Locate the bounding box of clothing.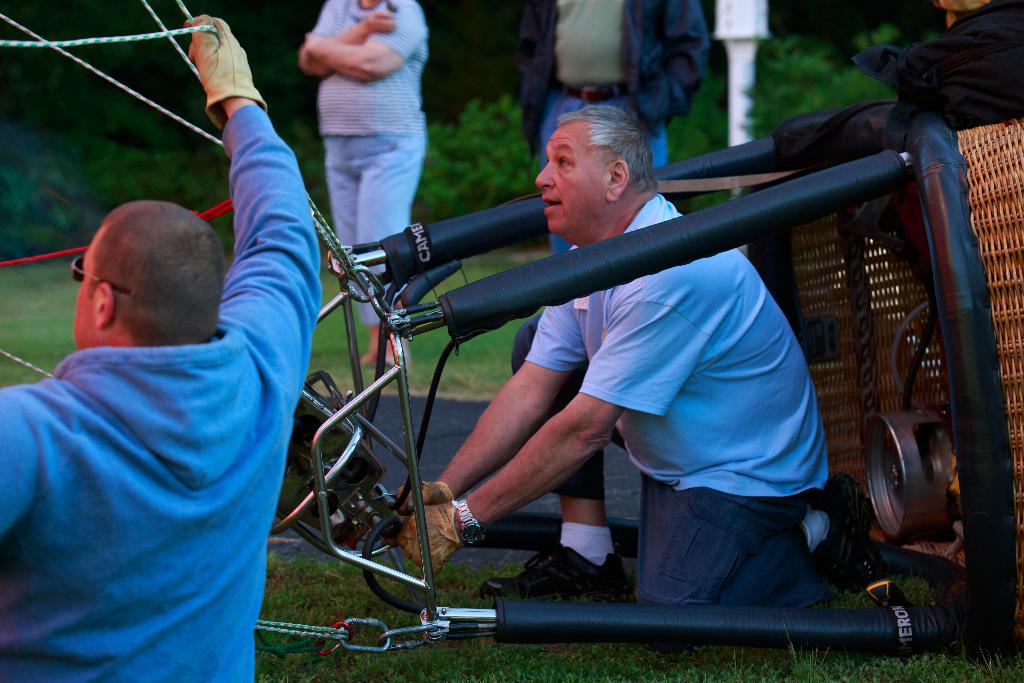
Bounding box: 566:203:871:604.
